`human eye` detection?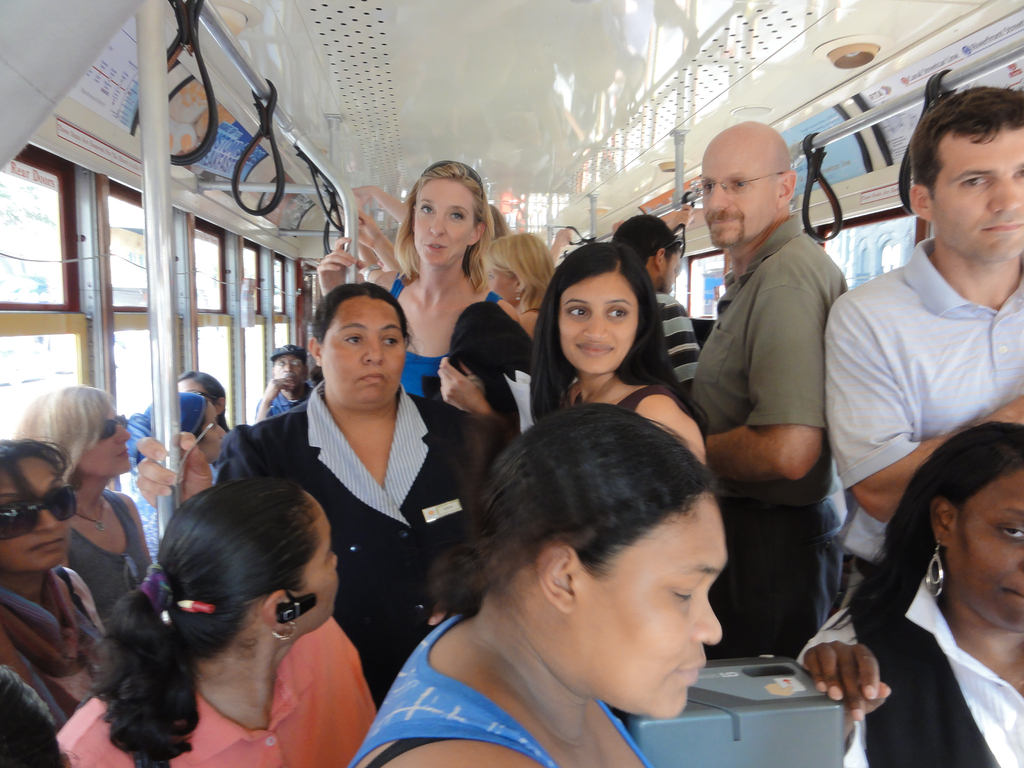
rect(417, 204, 435, 217)
